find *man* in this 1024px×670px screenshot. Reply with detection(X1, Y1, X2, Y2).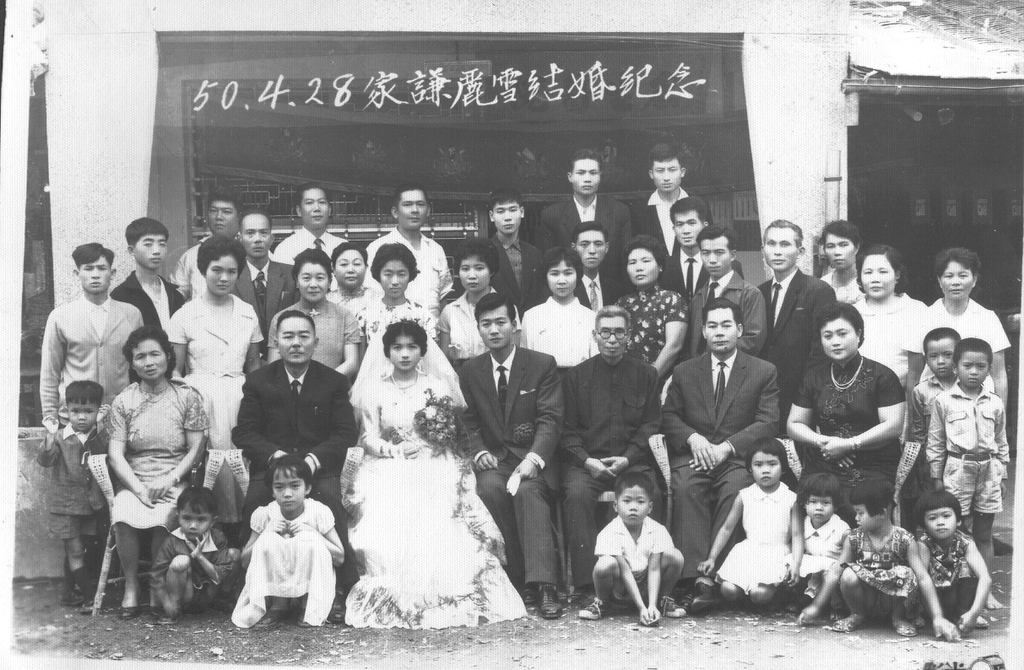
detection(564, 299, 668, 610).
